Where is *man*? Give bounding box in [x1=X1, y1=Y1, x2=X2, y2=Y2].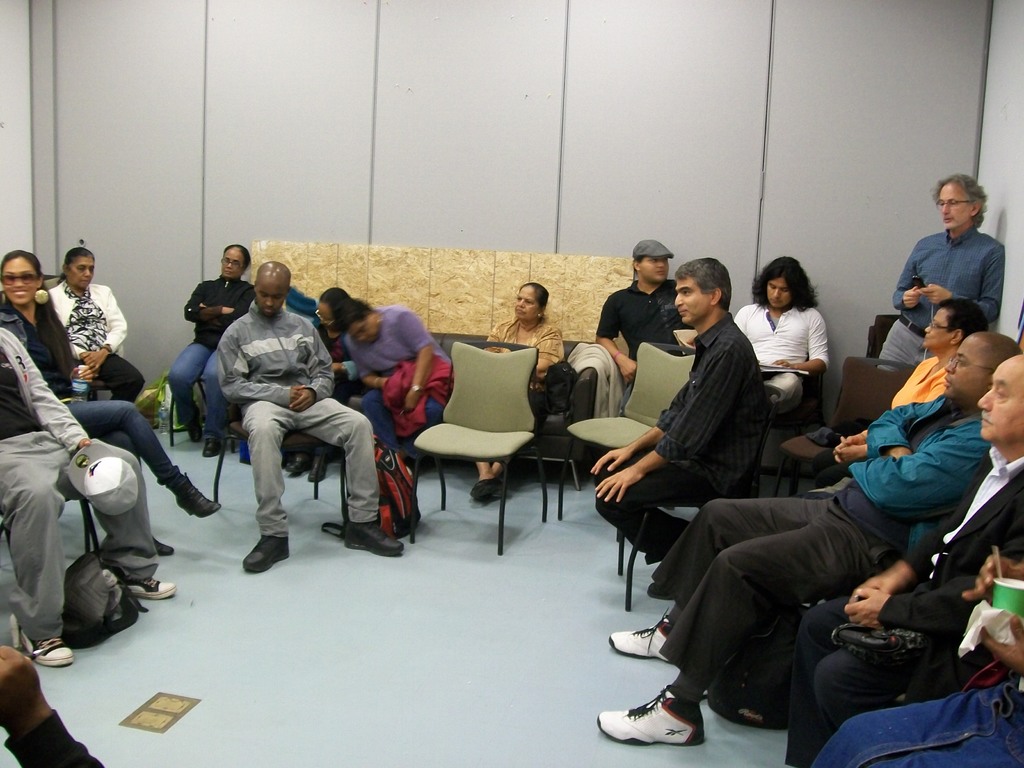
[x1=787, y1=353, x2=1023, y2=767].
